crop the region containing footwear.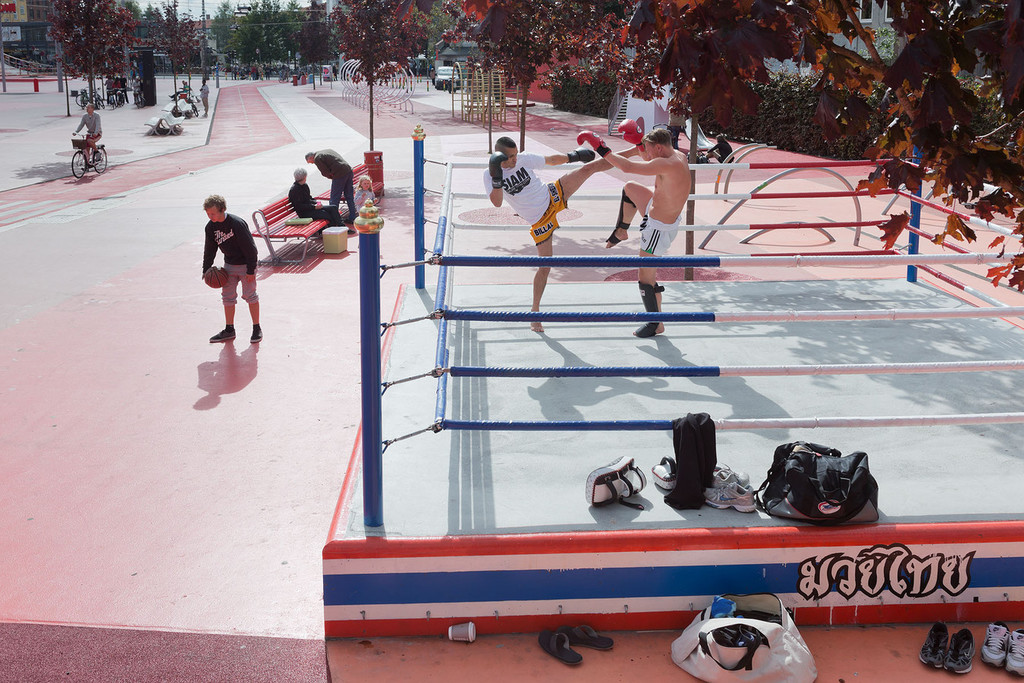
Crop region: box=[982, 624, 1013, 666].
